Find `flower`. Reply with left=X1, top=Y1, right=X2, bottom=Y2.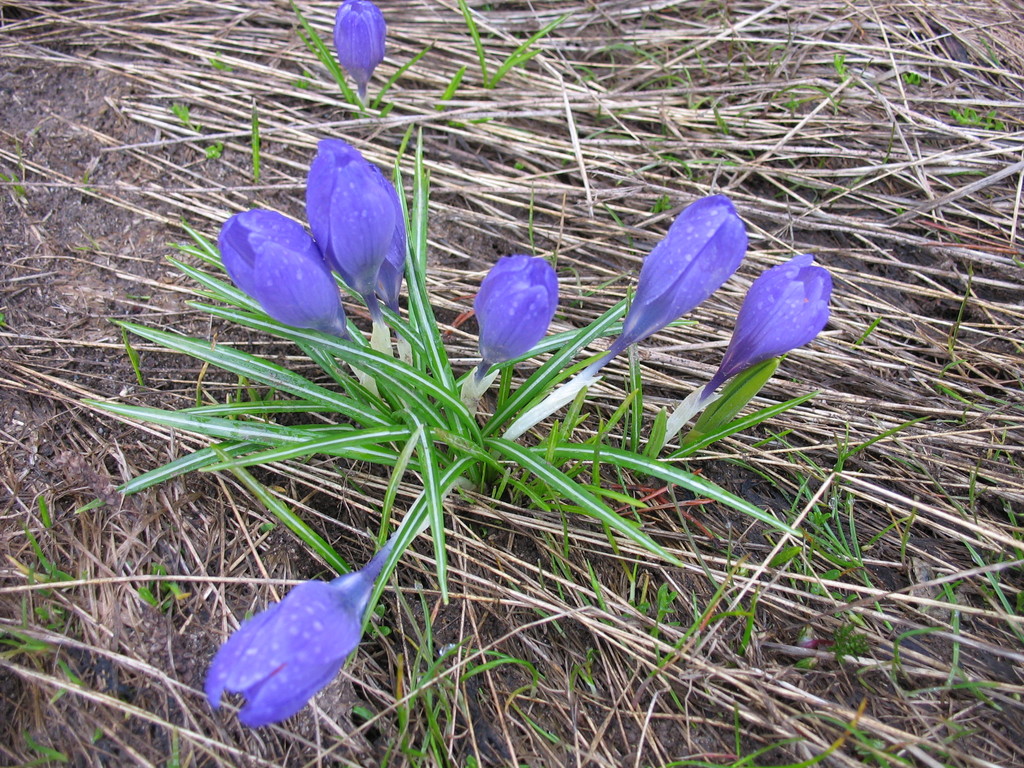
left=337, top=0, right=384, bottom=95.
